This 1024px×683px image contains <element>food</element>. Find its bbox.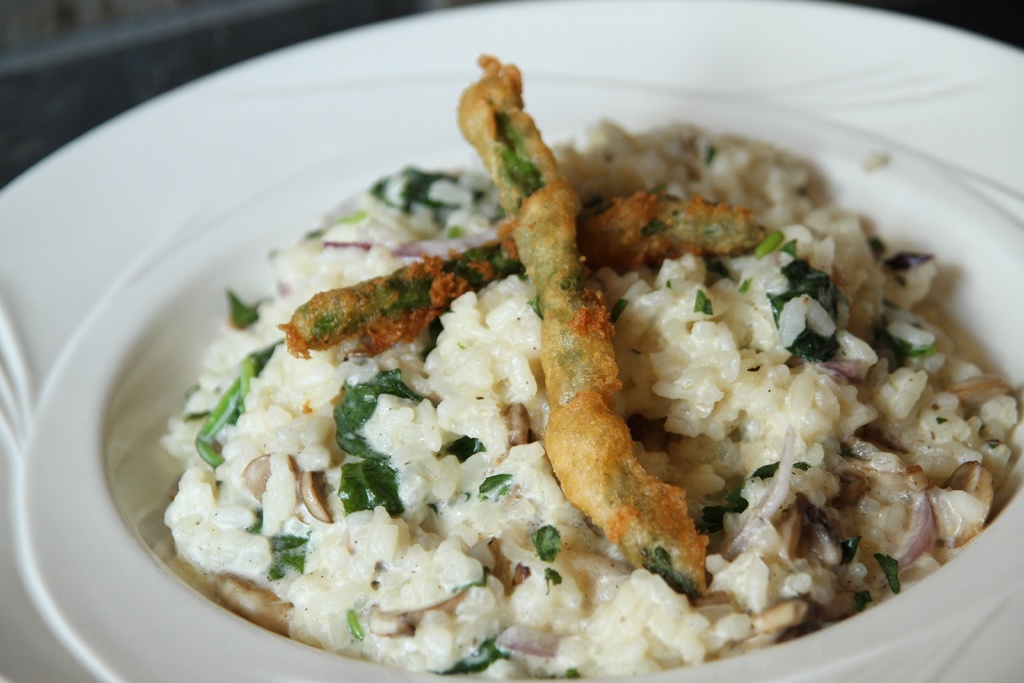
(159,50,1023,682).
